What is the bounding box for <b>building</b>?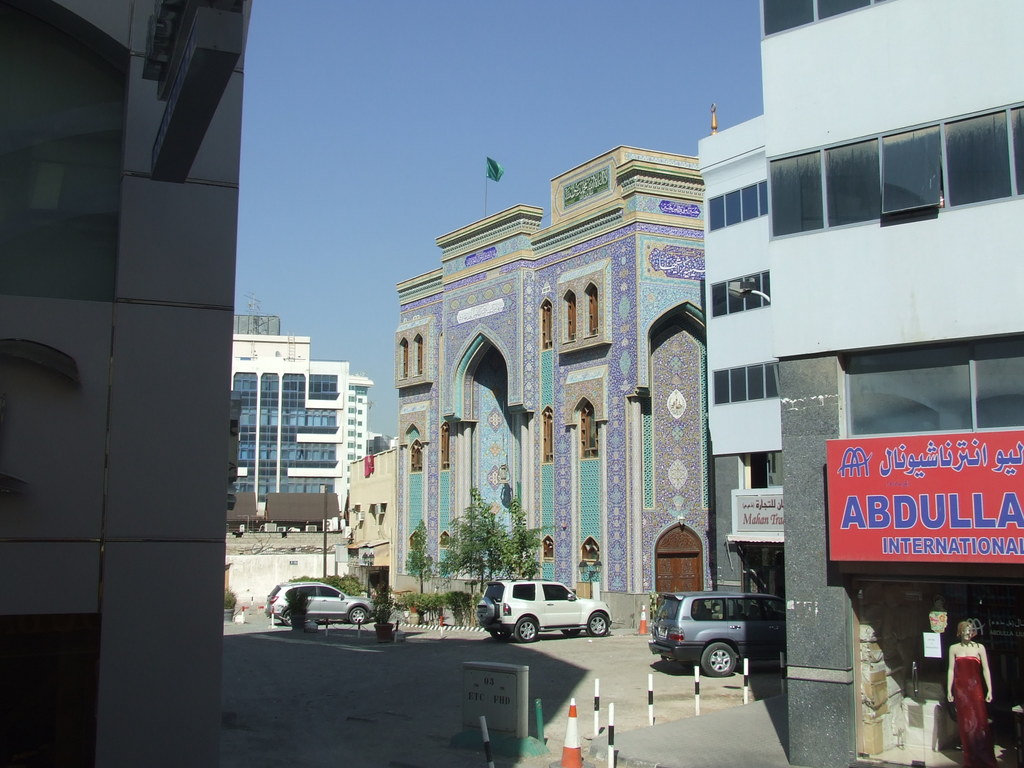
l=226, t=292, r=365, b=552.
